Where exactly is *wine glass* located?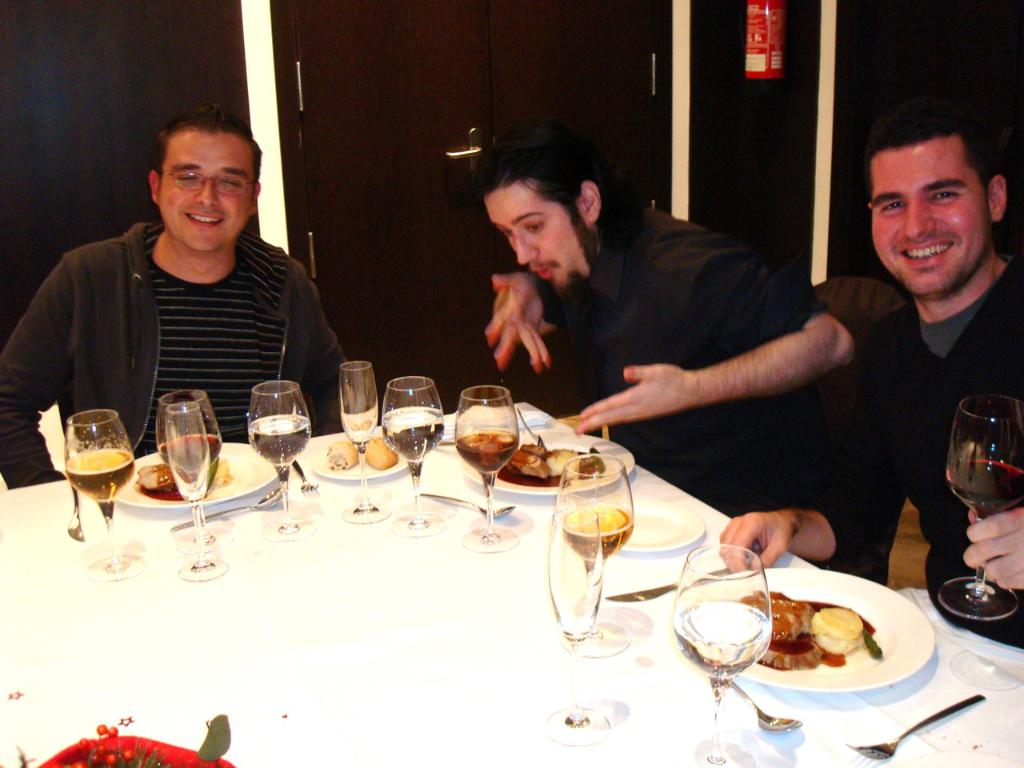
Its bounding box is l=67, t=404, r=145, b=574.
